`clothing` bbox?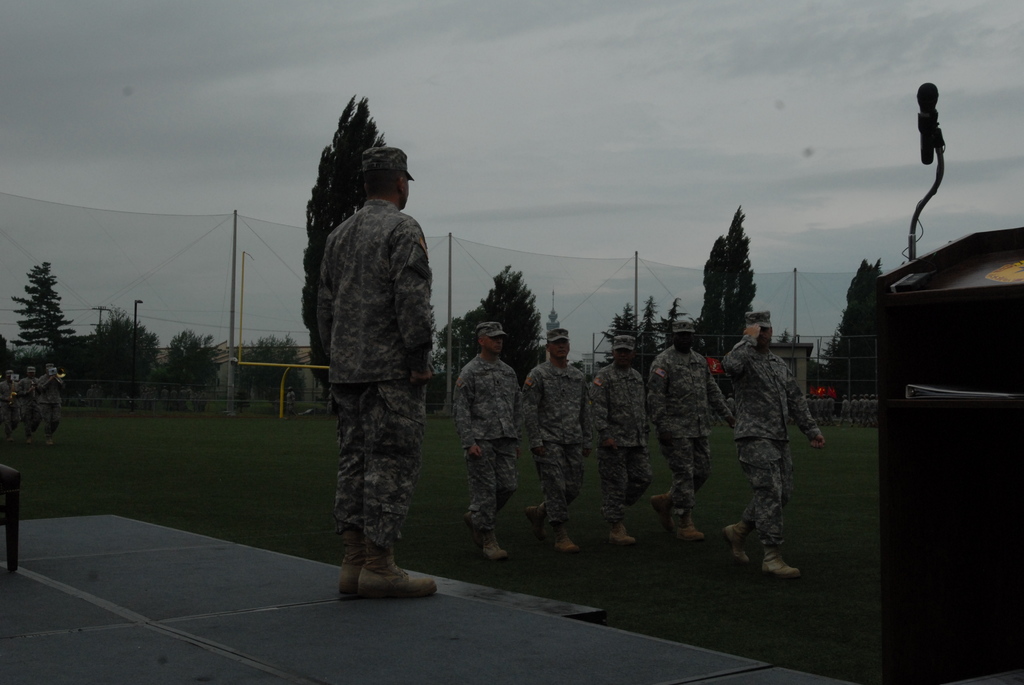
<bbox>449, 353, 519, 538</bbox>
